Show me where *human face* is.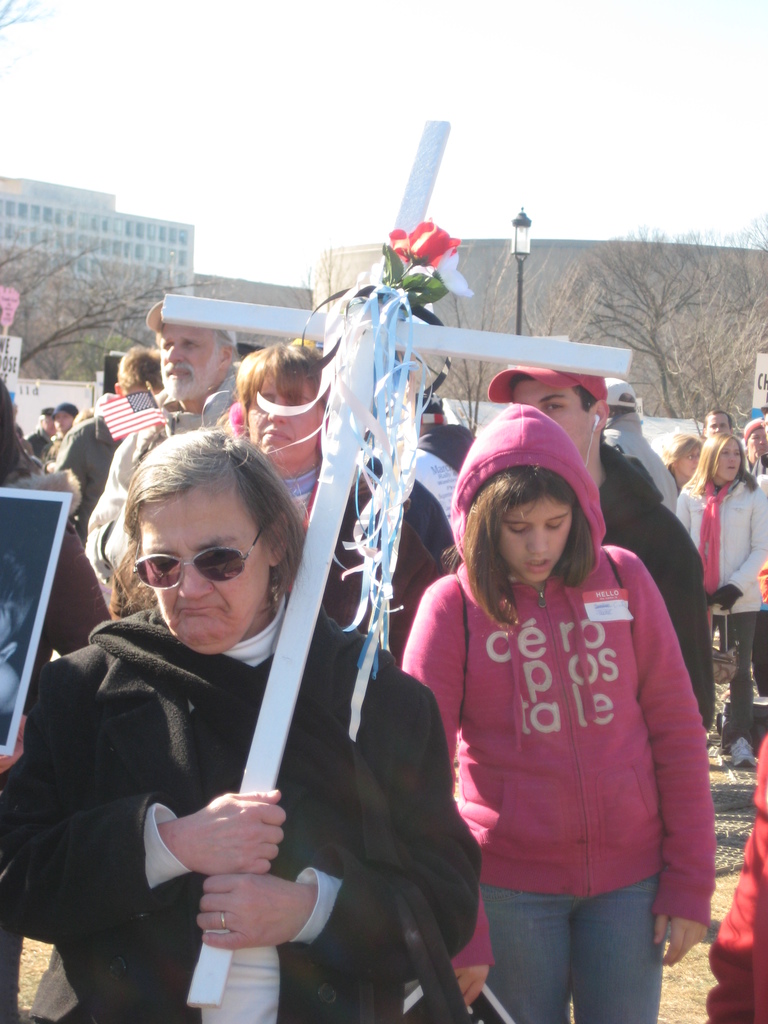
*human face* is at {"x1": 162, "y1": 319, "x2": 218, "y2": 401}.
